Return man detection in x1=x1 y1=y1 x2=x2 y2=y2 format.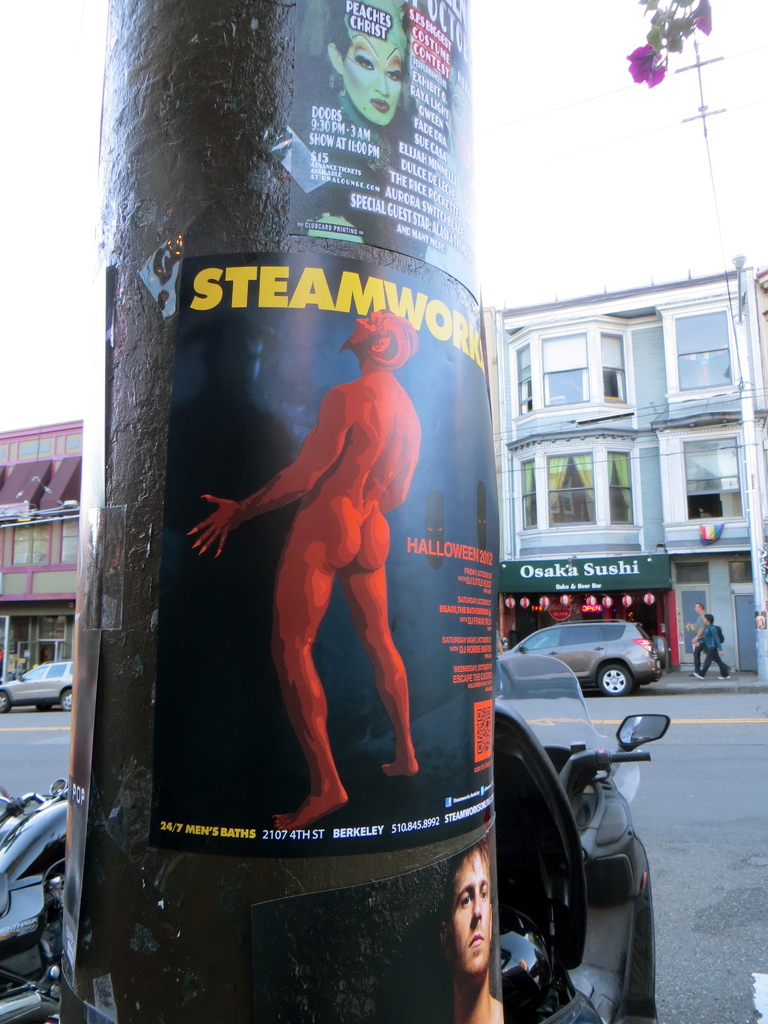
x1=689 y1=603 x2=709 y2=676.
